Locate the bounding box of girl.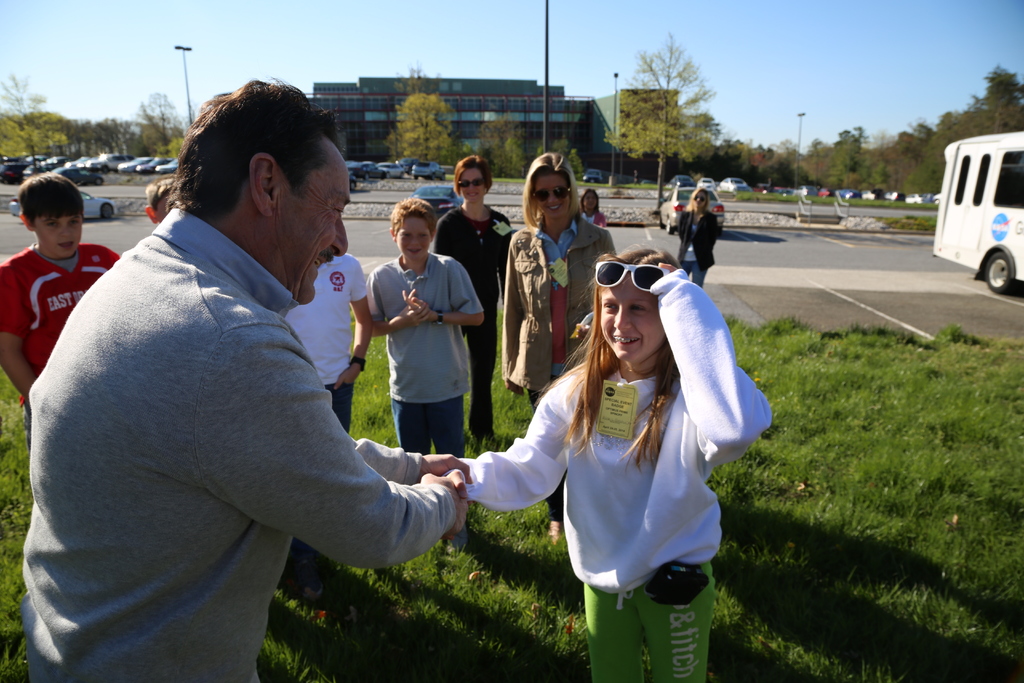
Bounding box: [left=451, top=247, right=773, bottom=682].
